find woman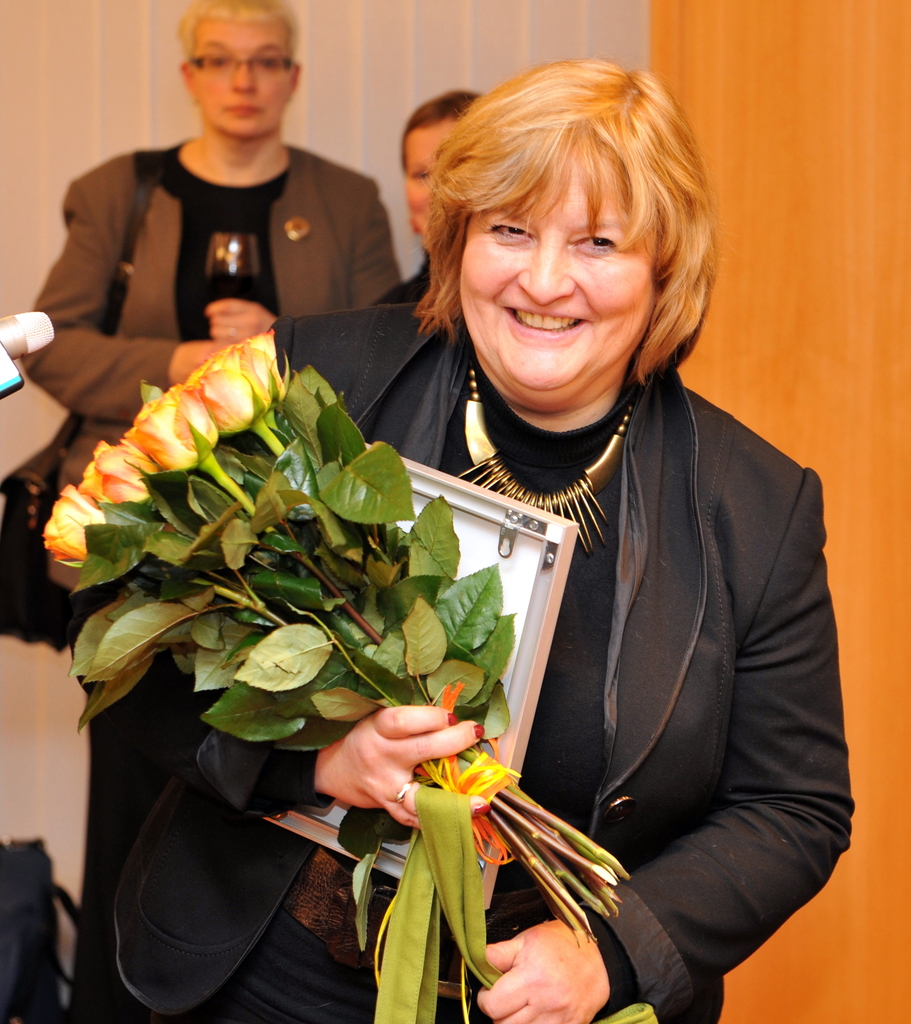
locate(111, 55, 854, 1023)
